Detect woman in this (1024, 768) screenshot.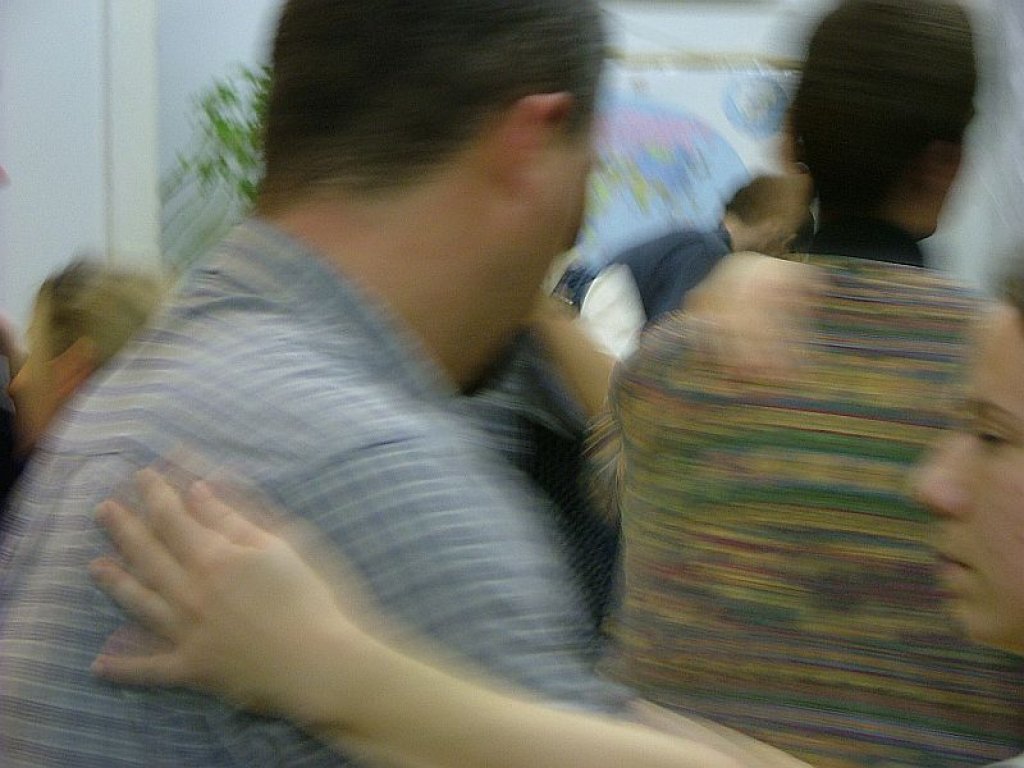
Detection: 9:260:168:441.
